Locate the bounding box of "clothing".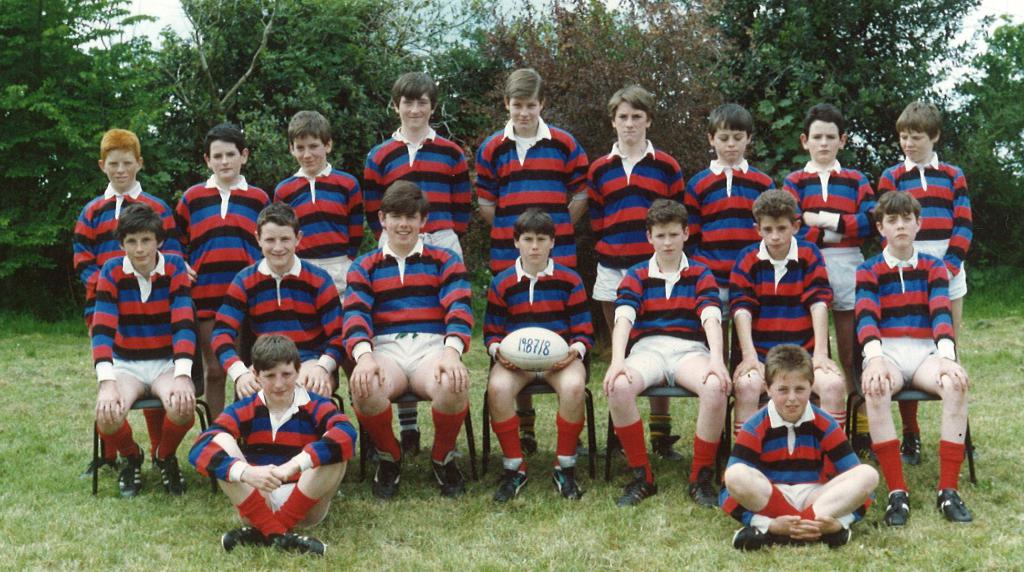
Bounding box: bbox=(341, 240, 477, 401).
